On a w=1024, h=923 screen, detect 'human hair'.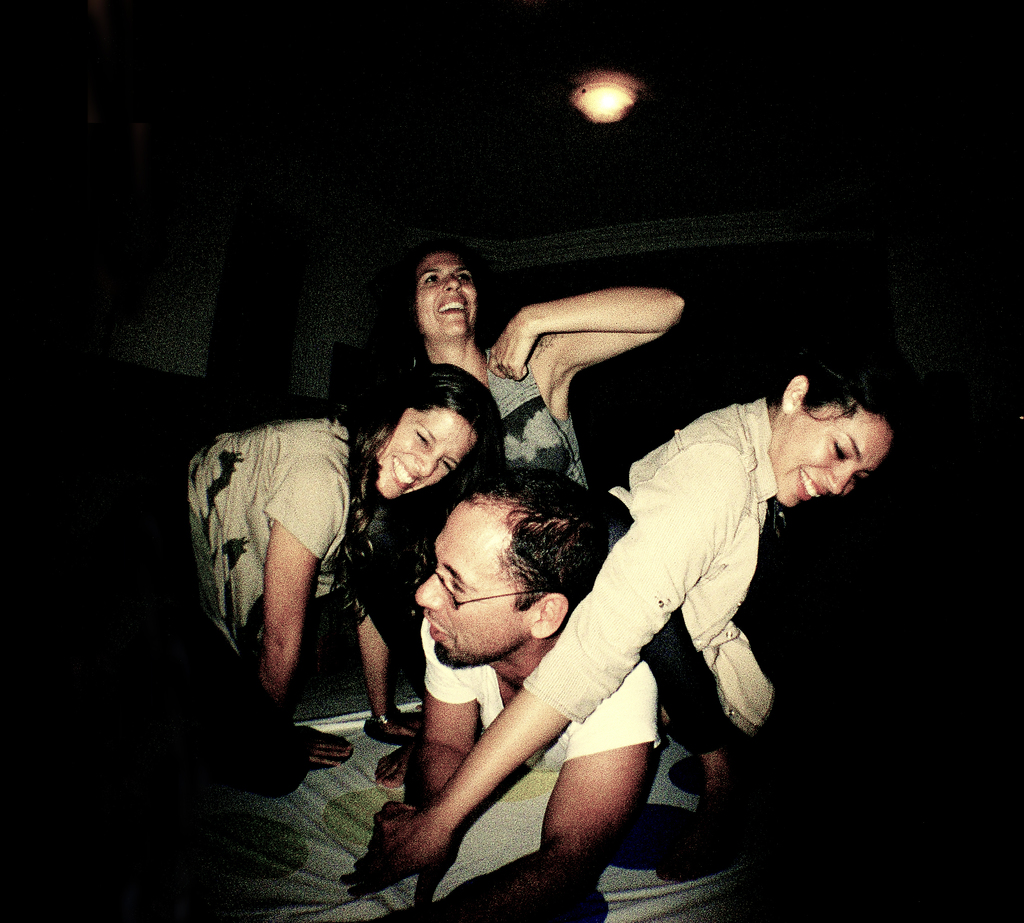
box=[382, 228, 506, 387].
